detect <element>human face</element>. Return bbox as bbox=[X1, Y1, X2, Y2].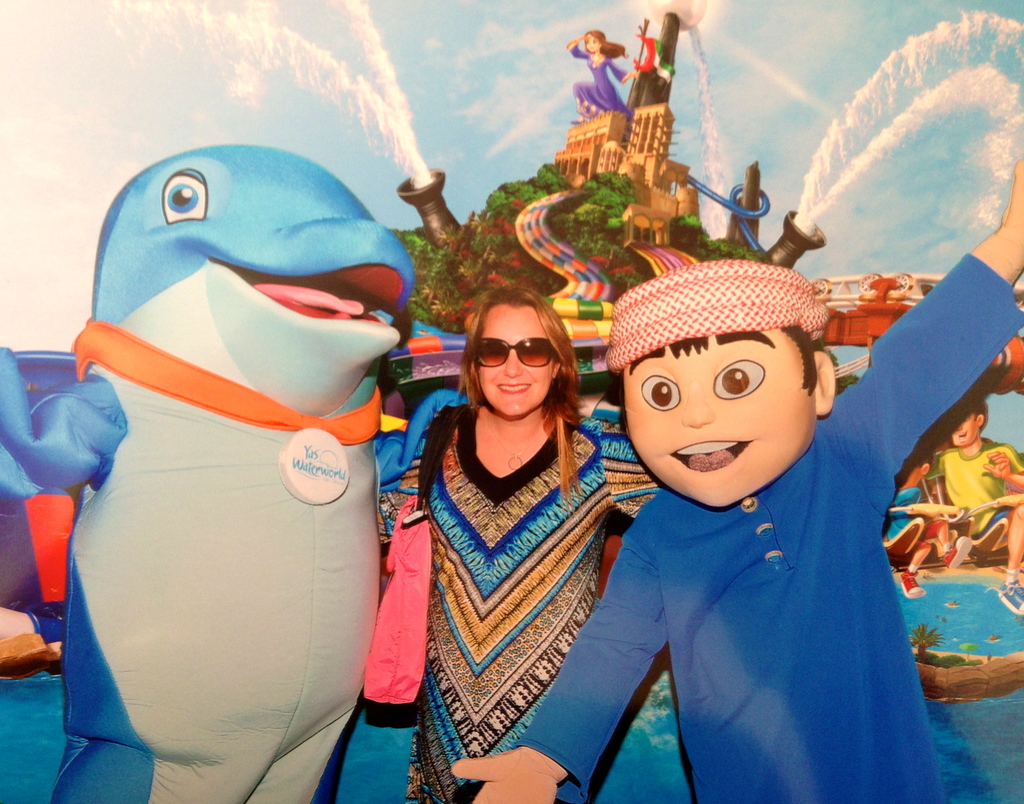
bbox=[471, 304, 554, 419].
